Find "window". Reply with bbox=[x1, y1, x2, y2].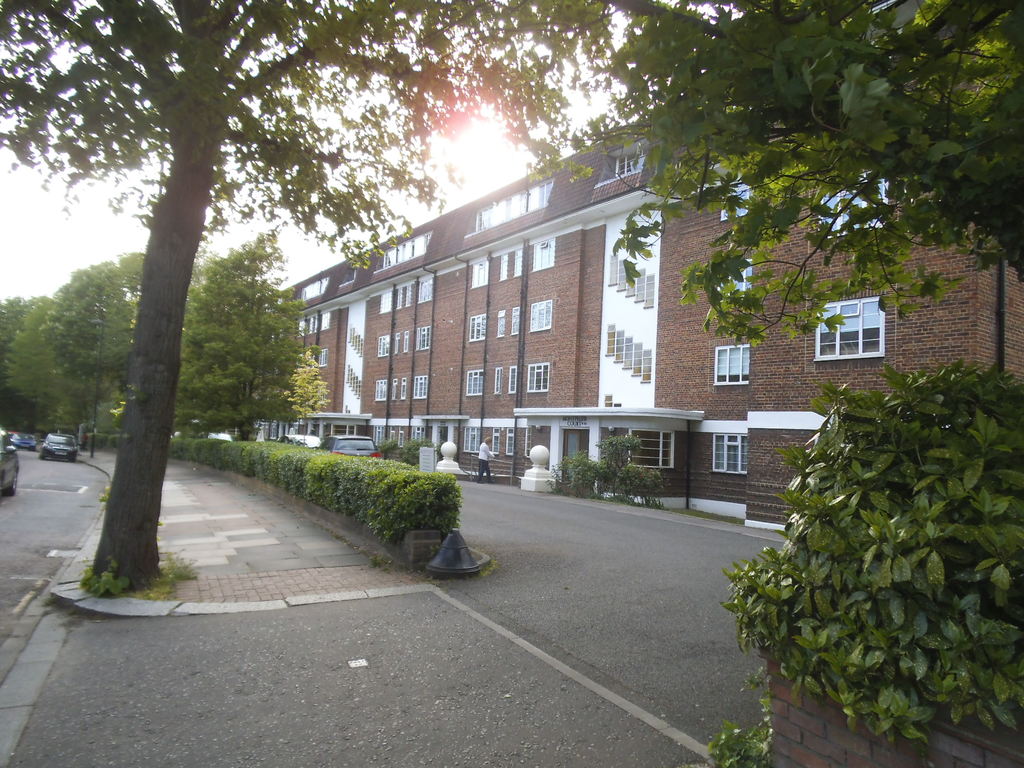
bbox=[714, 347, 749, 390].
